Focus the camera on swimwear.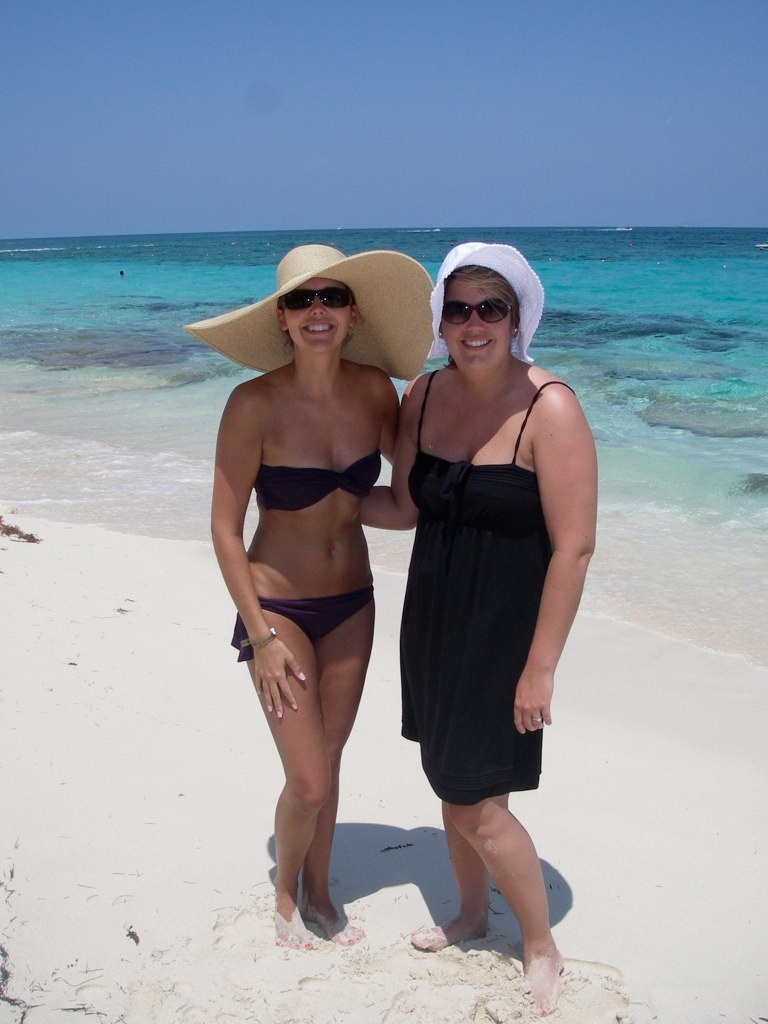
Focus region: region(356, 245, 588, 1016).
